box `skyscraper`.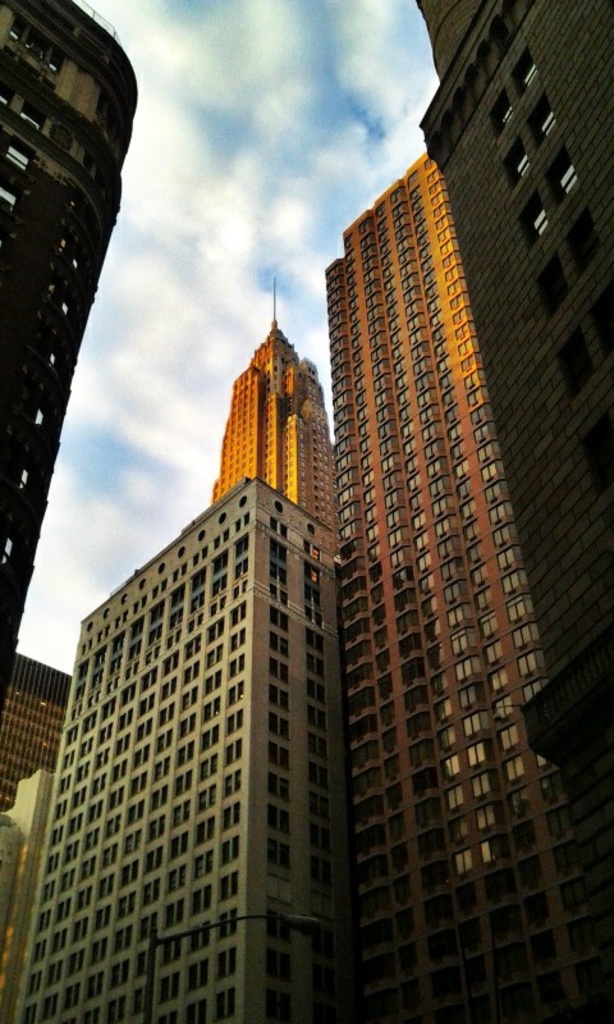
crop(417, 1, 613, 858).
